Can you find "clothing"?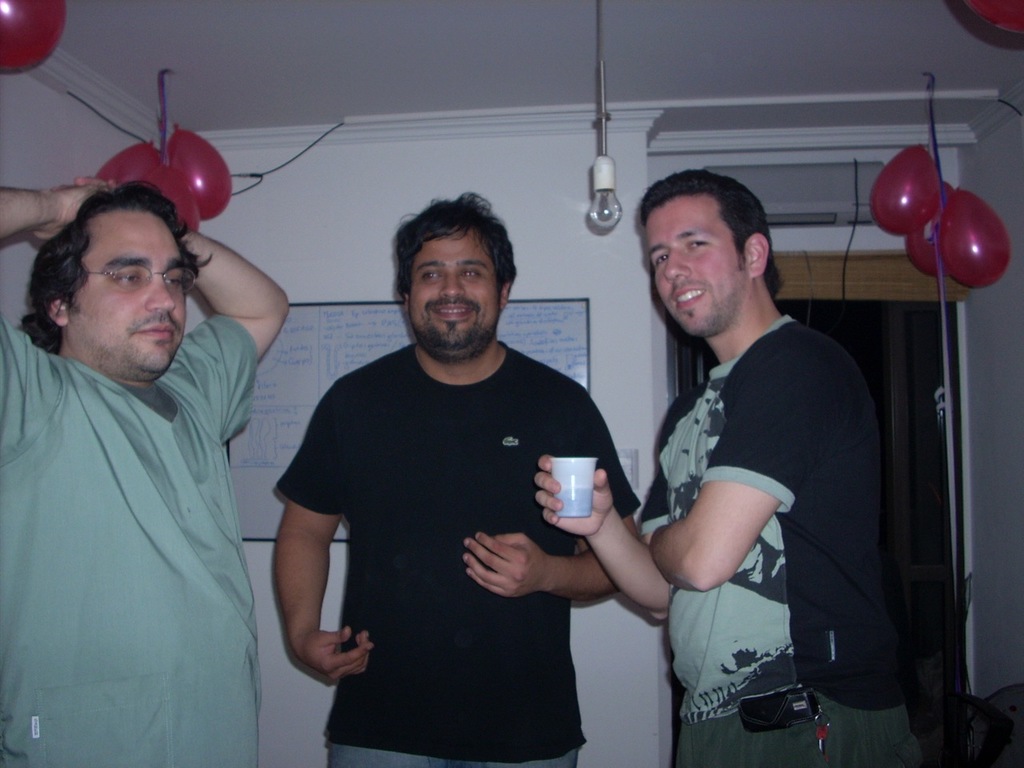
Yes, bounding box: BBox(0, 322, 256, 767).
